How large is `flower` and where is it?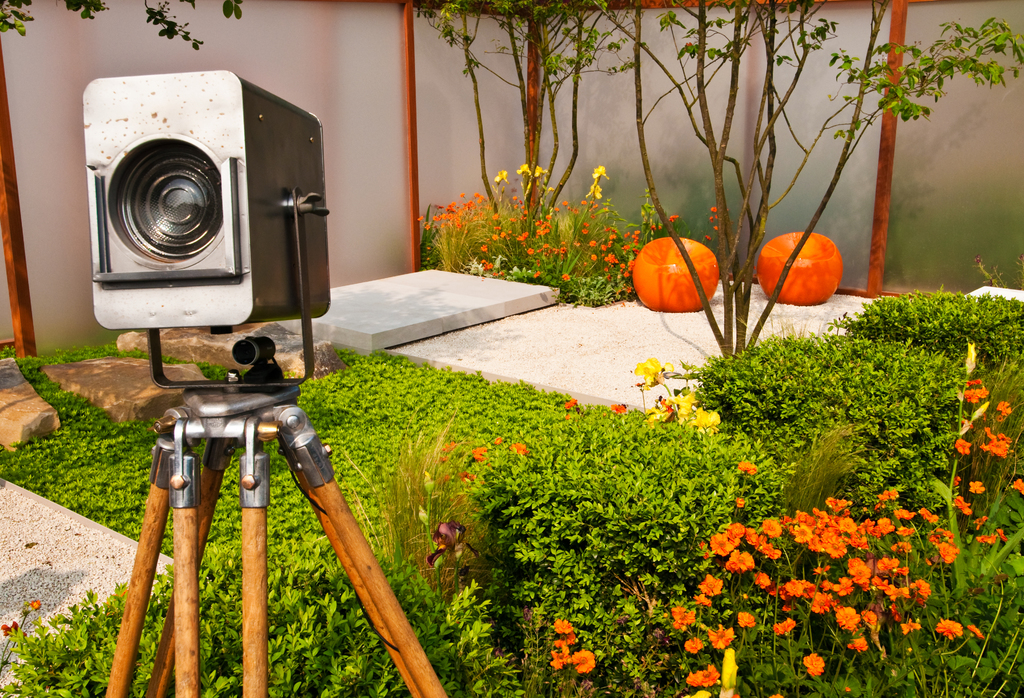
Bounding box: region(957, 439, 972, 456).
